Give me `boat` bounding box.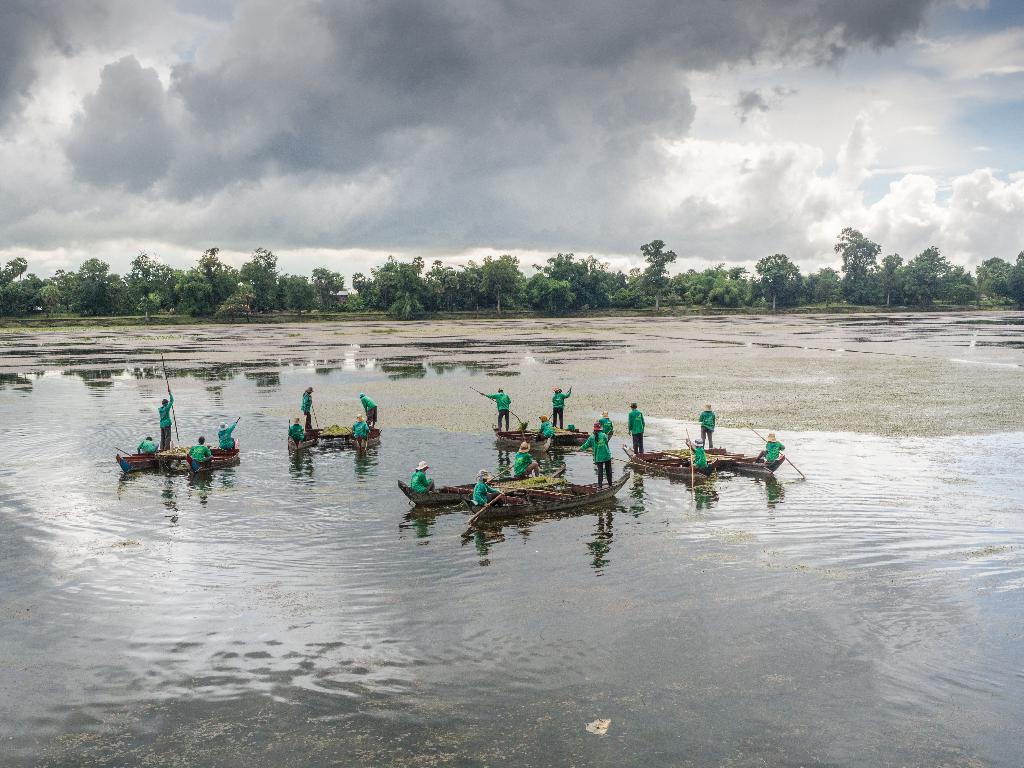
detection(492, 417, 604, 449).
